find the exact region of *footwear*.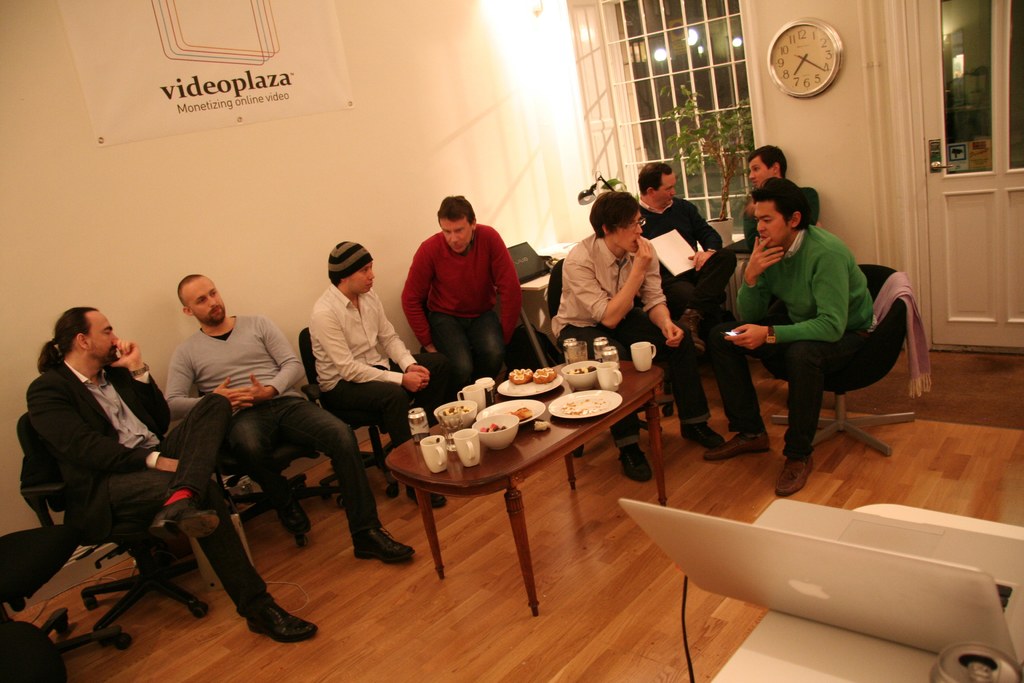
Exact region: {"x1": 242, "y1": 592, "x2": 323, "y2": 643}.
